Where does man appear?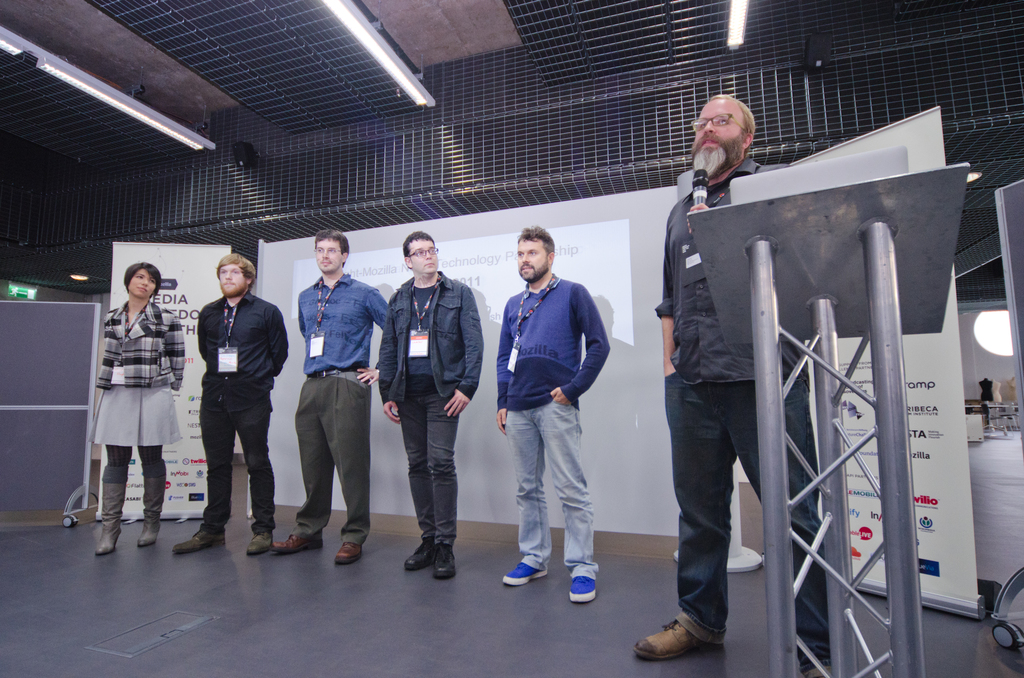
Appears at box(491, 226, 613, 606).
